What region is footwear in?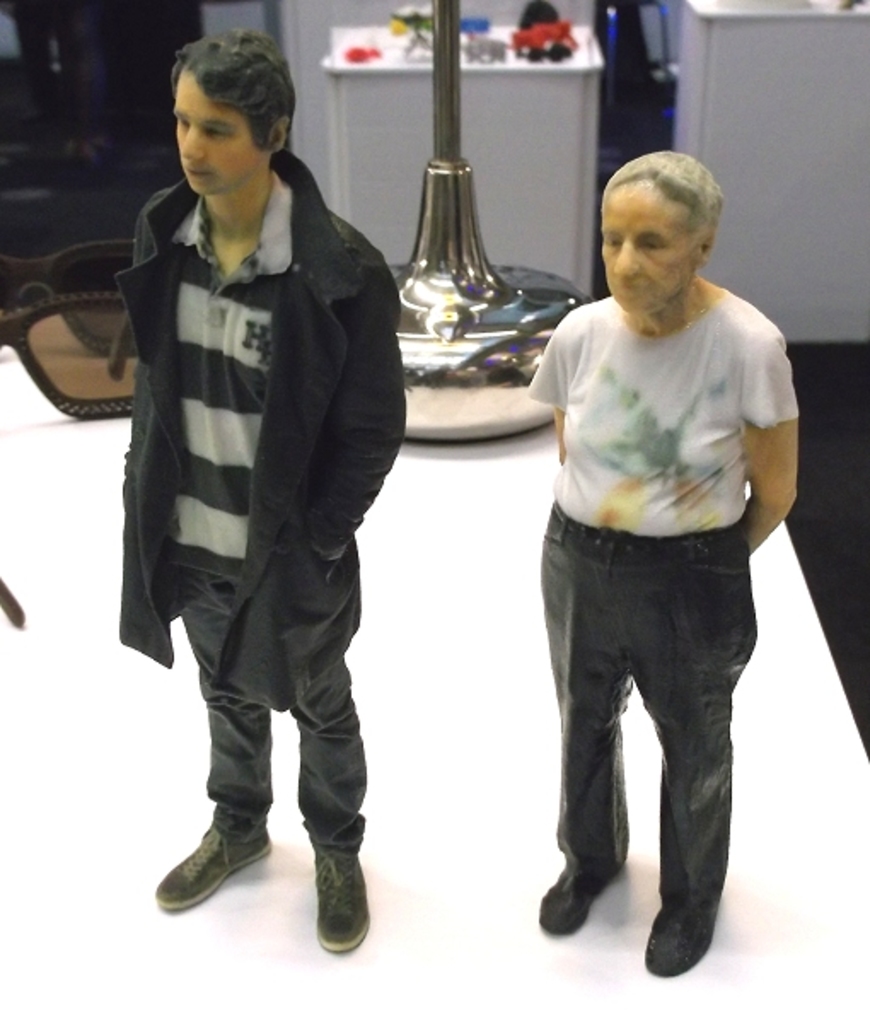
[307, 841, 372, 951].
